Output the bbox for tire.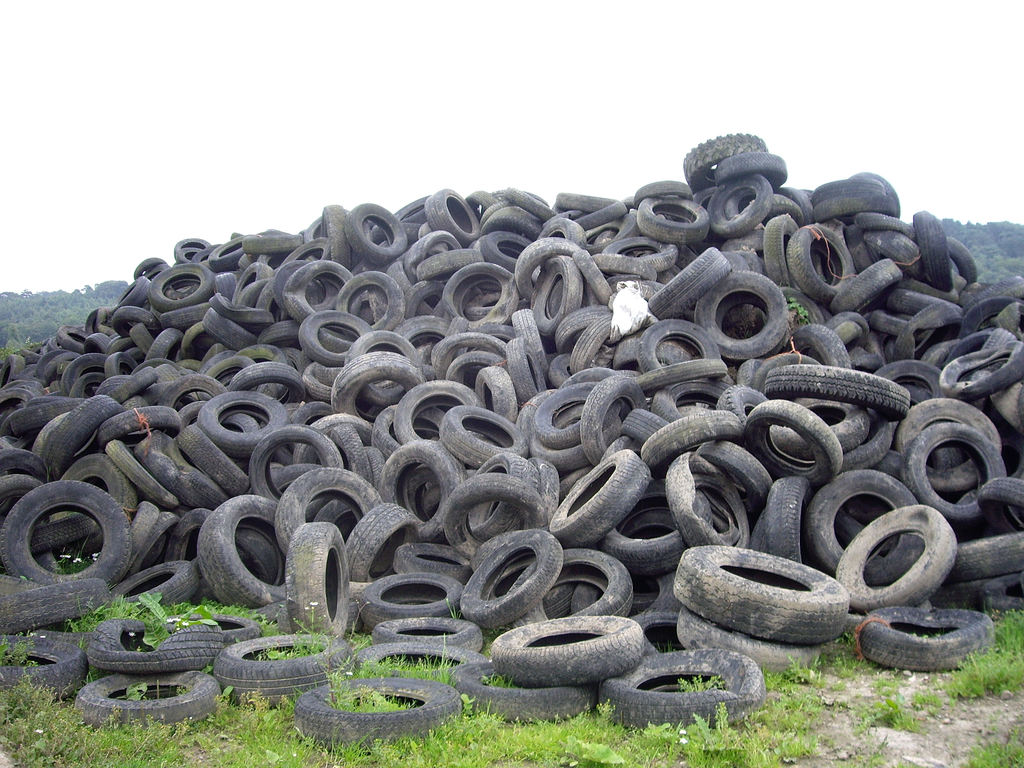
<box>191,547,248,600</box>.
